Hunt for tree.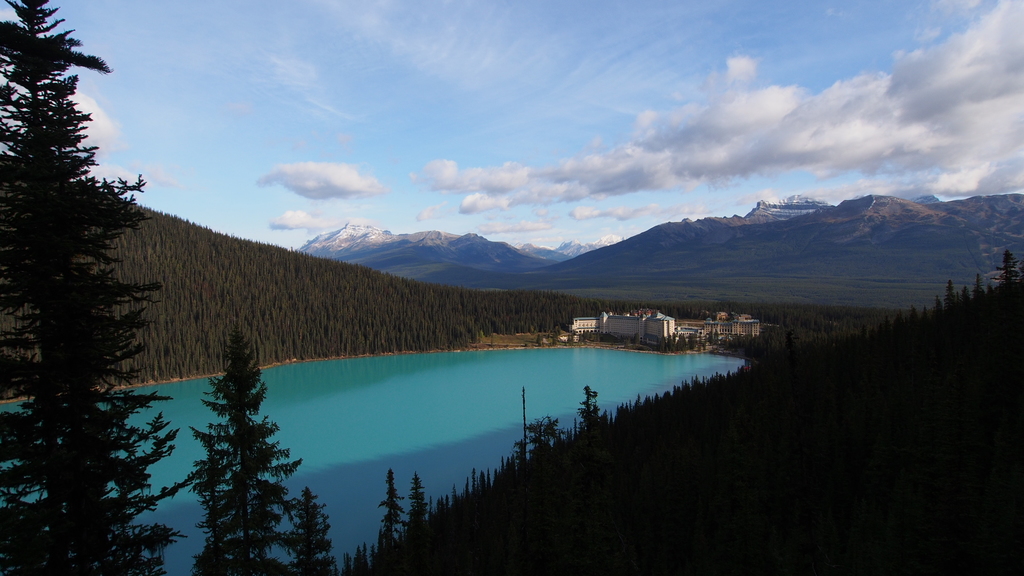
Hunted down at [487, 473, 491, 483].
